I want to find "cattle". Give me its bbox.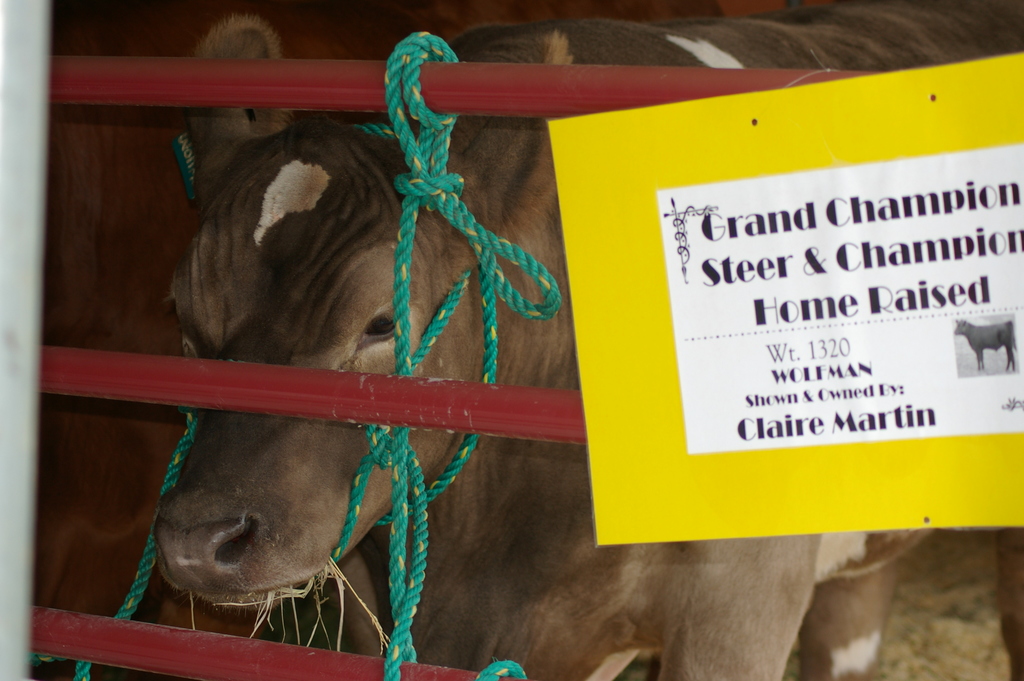
[x1=36, y1=0, x2=729, y2=650].
